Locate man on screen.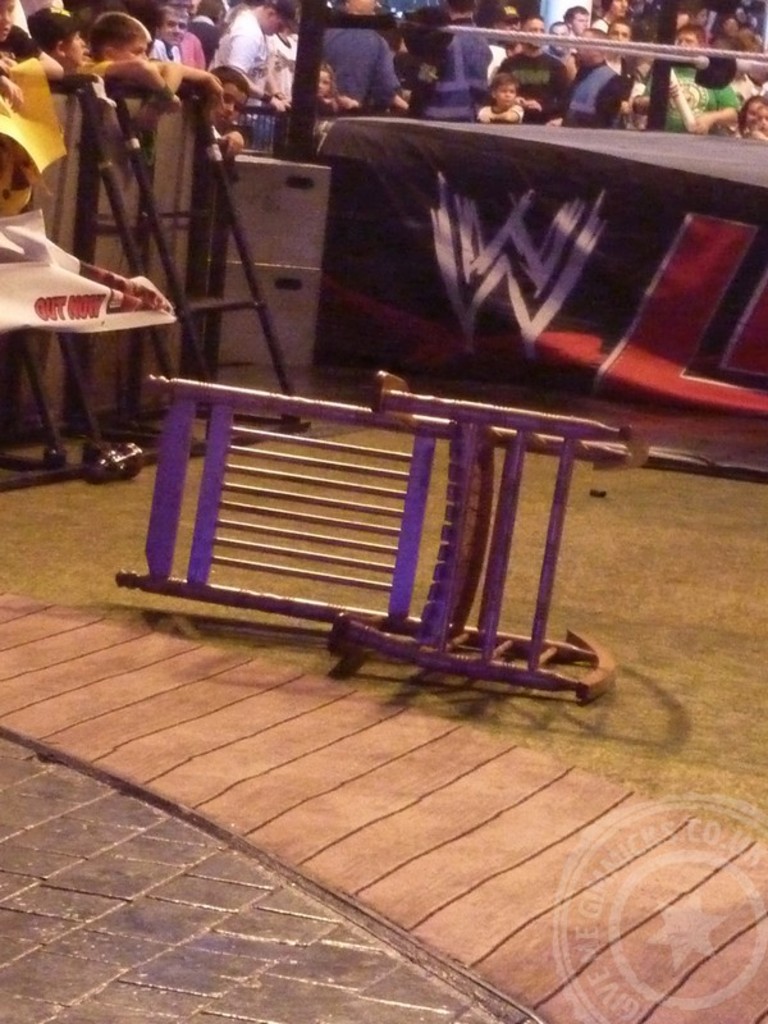
On screen at {"left": 321, "top": 0, "right": 412, "bottom": 114}.
